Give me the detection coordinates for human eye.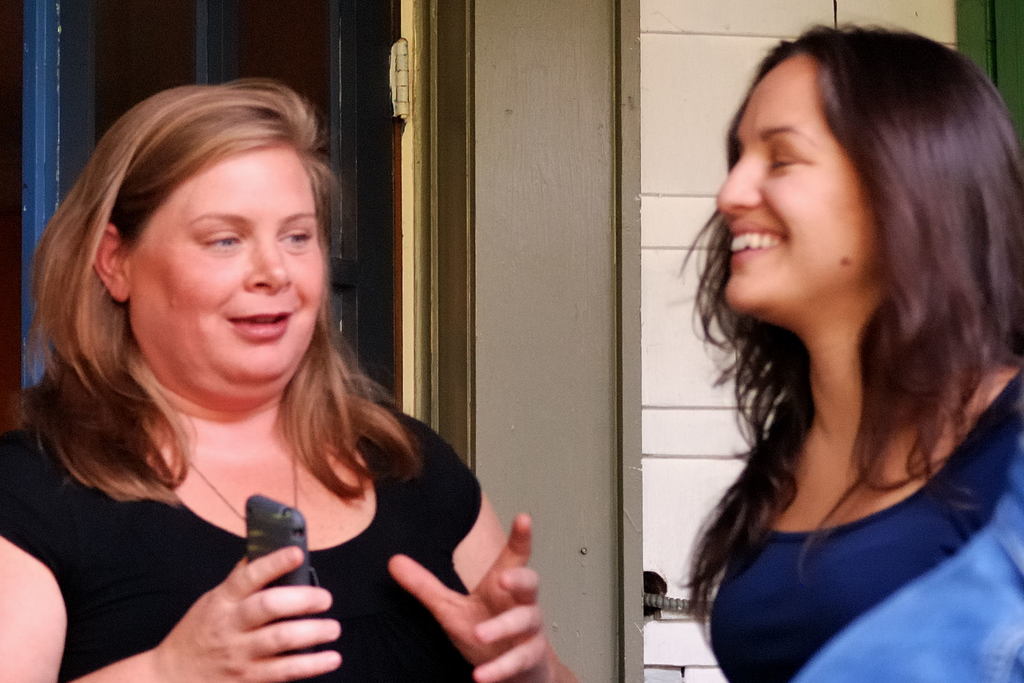
bbox=(765, 151, 801, 179).
